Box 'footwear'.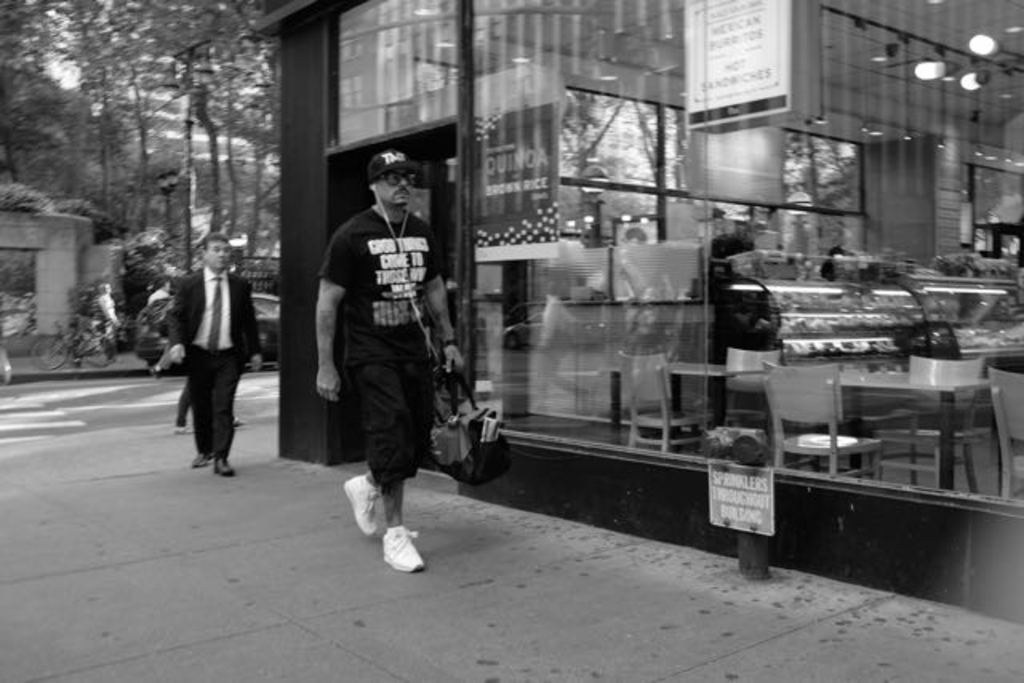
x1=190 y1=453 x2=210 y2=469.
